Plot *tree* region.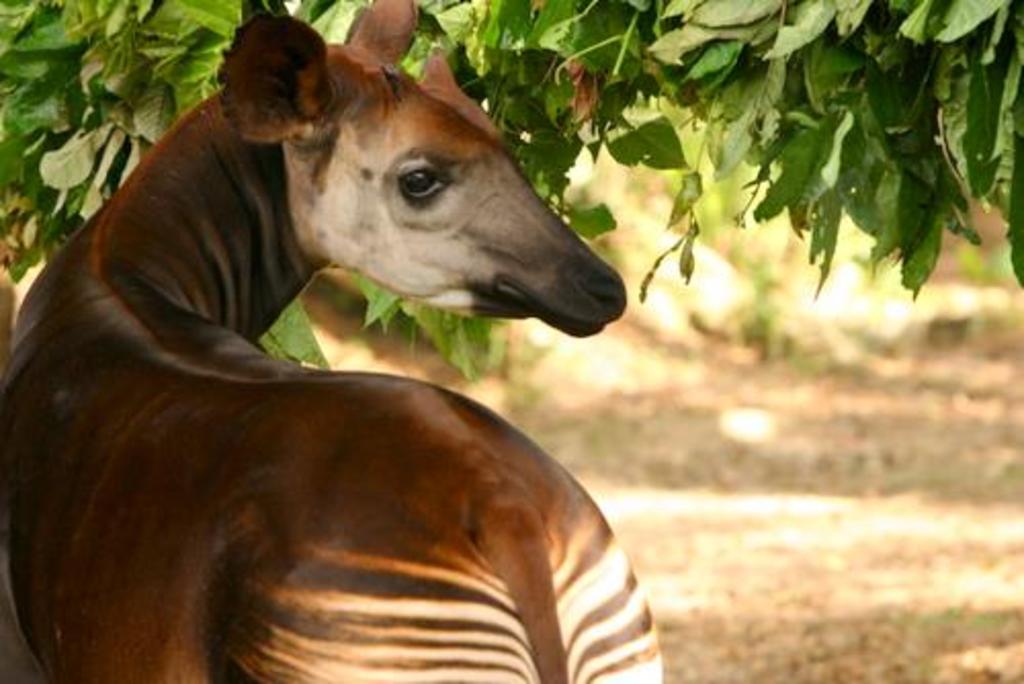
Plotted at <region>0, 0, 1022, 375</region>.
